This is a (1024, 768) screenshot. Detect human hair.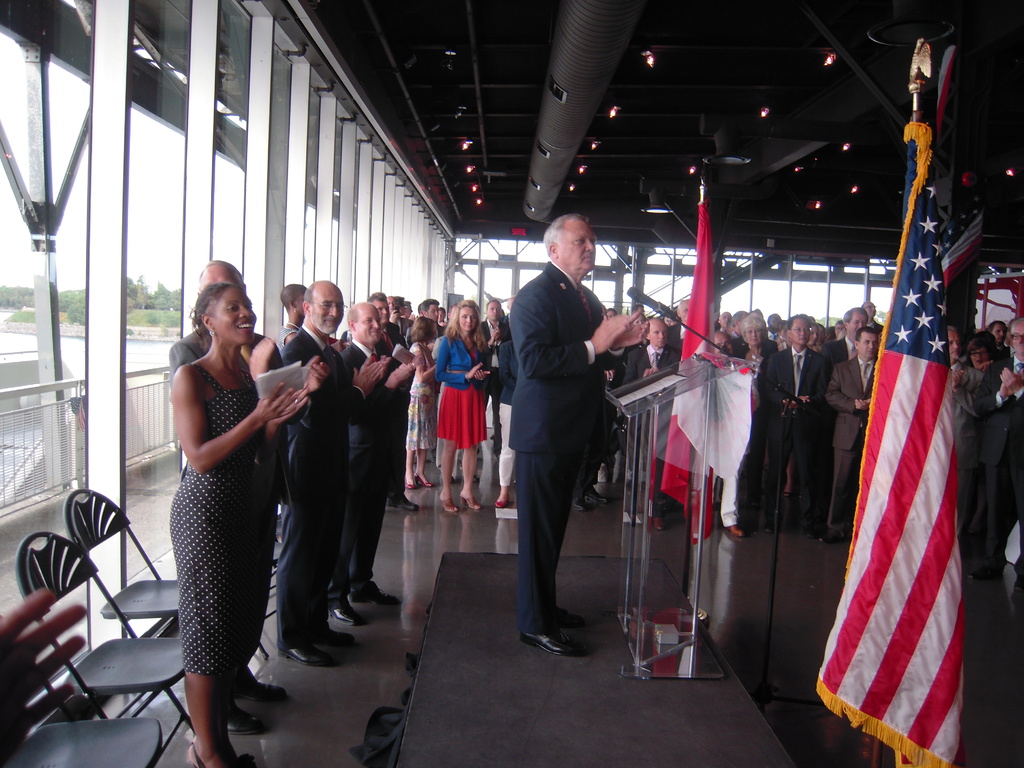
bbox(419, 300, 437, 314).
